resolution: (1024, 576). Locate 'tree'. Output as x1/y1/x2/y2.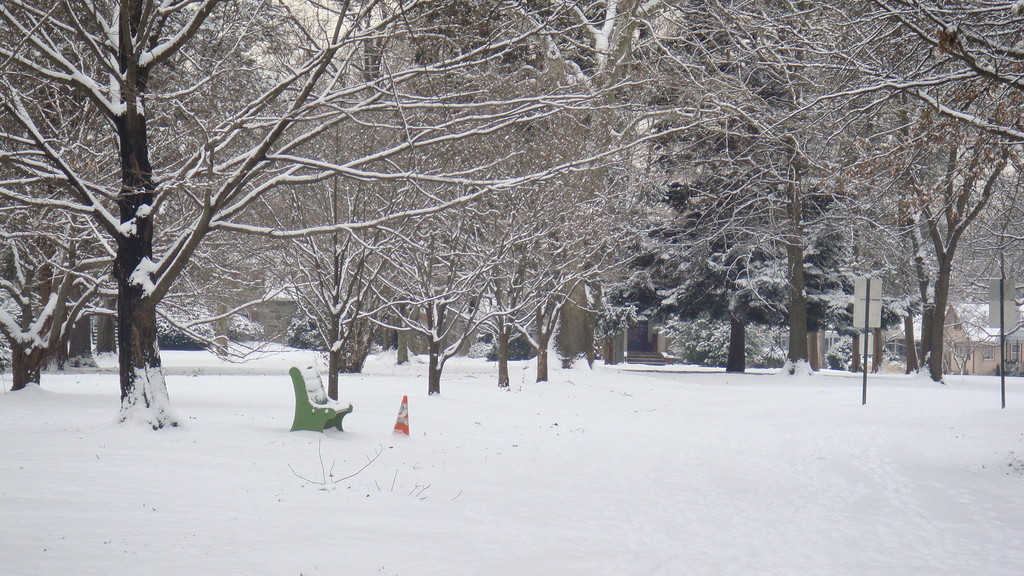
360/74/489/381.
